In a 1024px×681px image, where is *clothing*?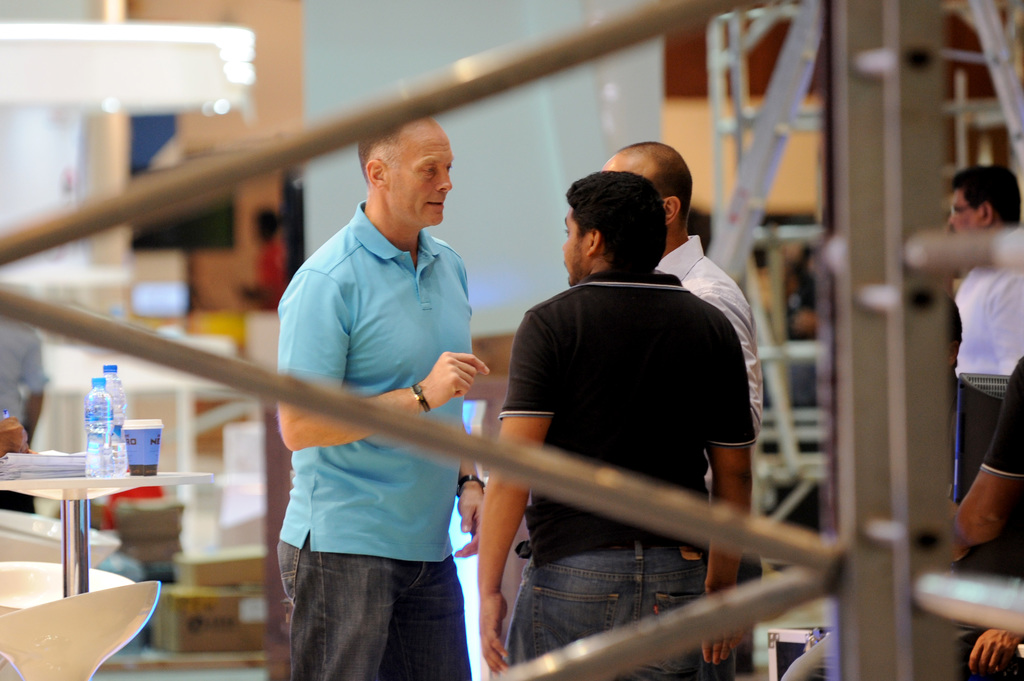
Rect(276, 538, 470, 680).
